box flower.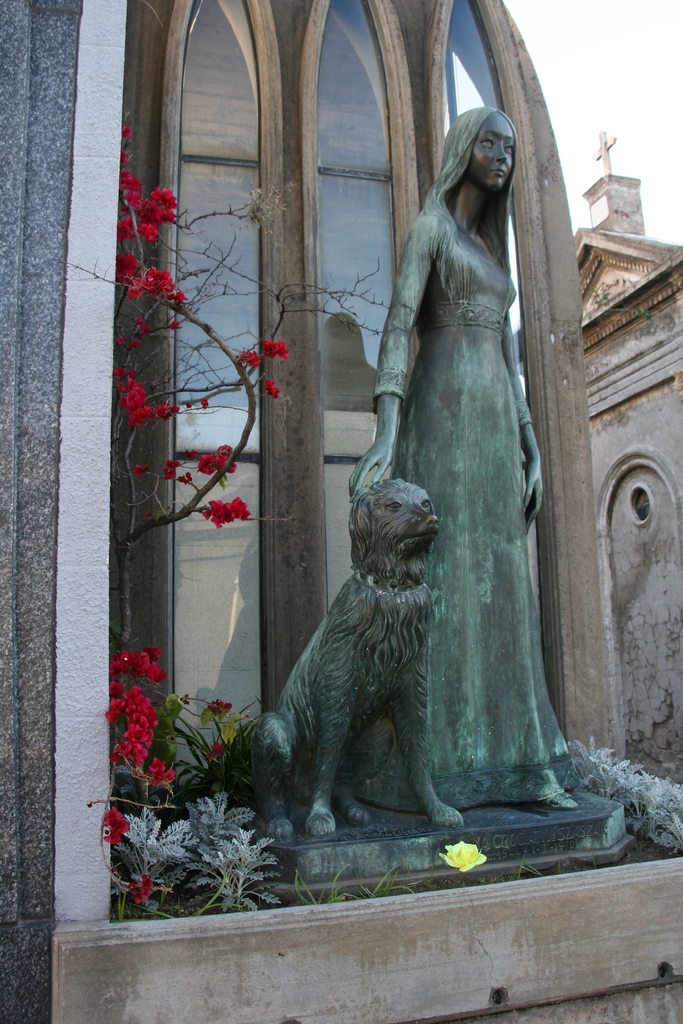
122/149/135/163.
